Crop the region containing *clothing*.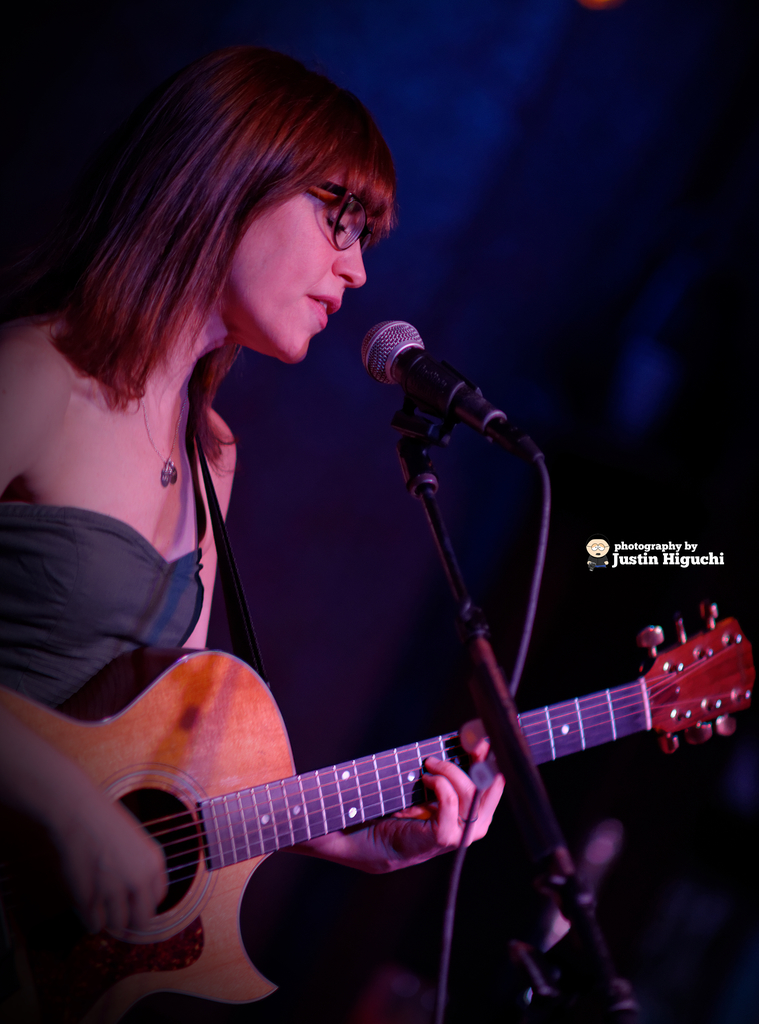
Crop region: rect(0, 520, 205, 732).
